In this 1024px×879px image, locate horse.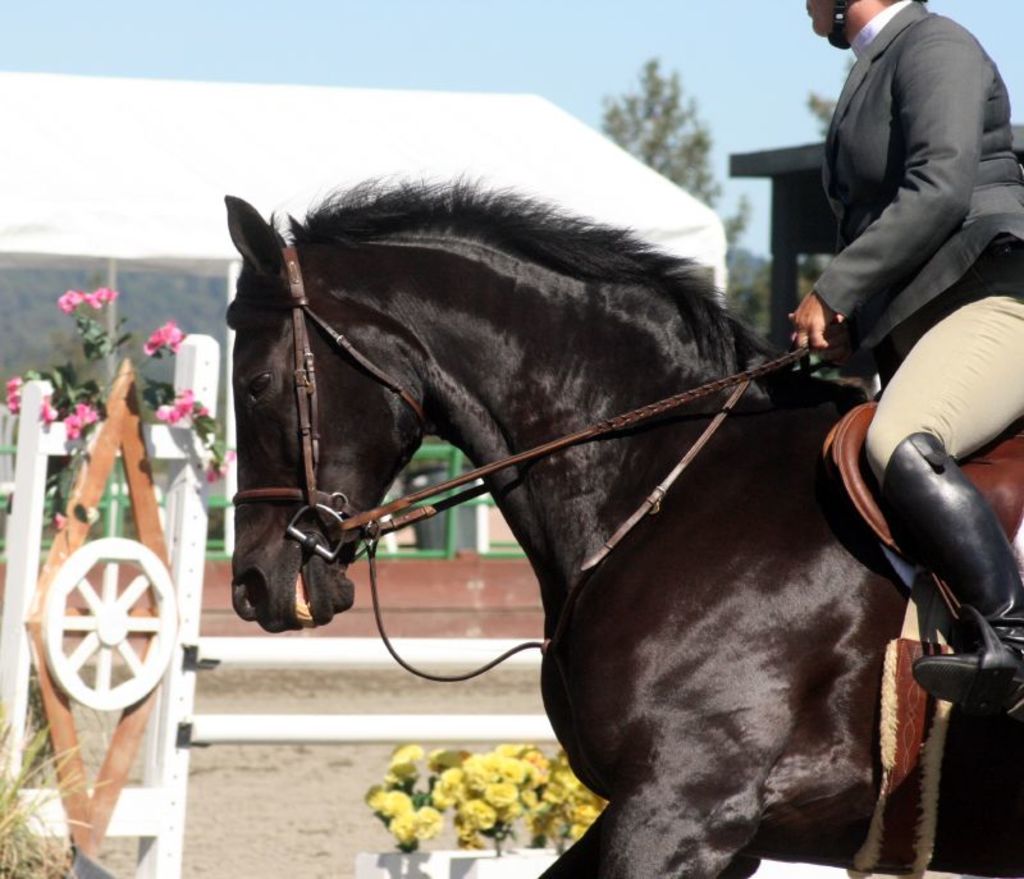
Bounding box: x1=224, y1=166, x2=1023, y2=878.
